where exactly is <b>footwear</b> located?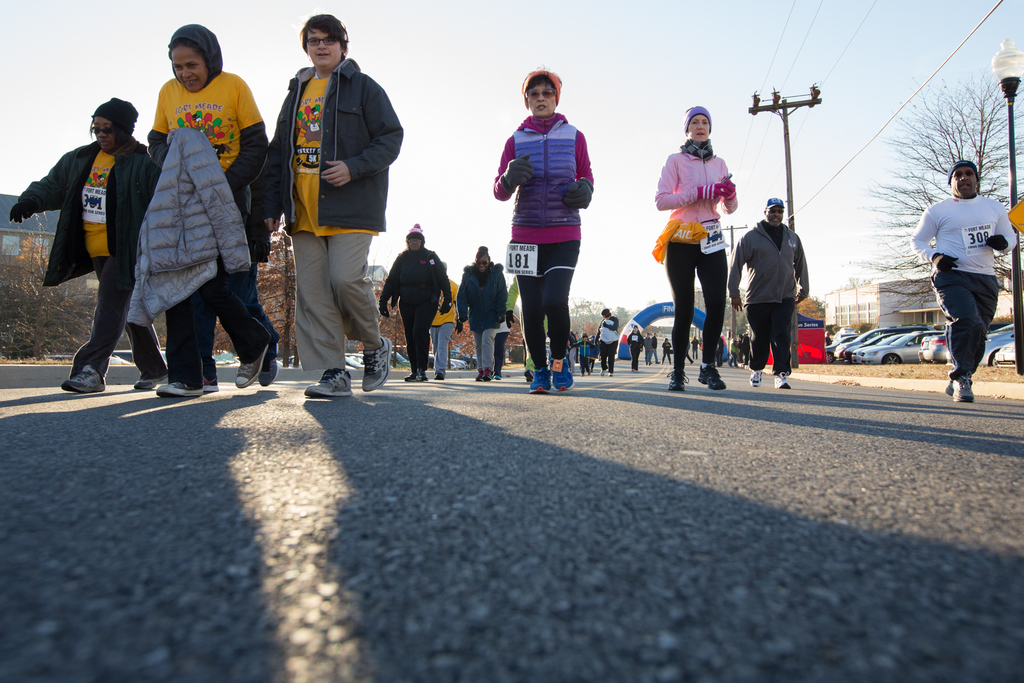
Its bounding box is bbox=[554, 352, 576, 394].
